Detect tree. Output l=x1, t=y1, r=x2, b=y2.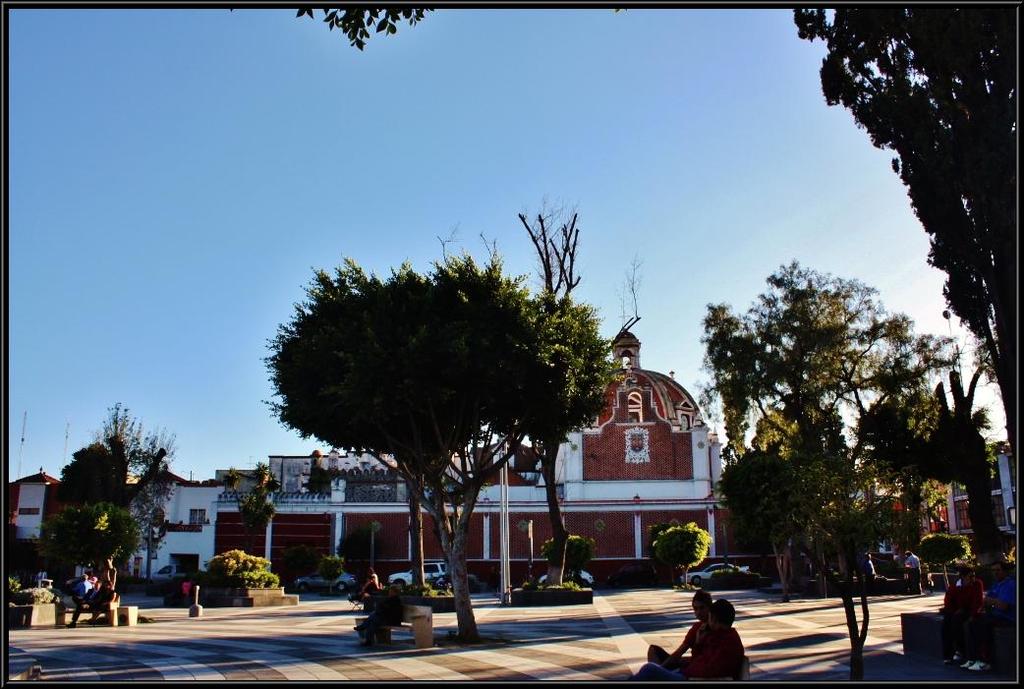
l=295, t=3, r=434, b=50.
